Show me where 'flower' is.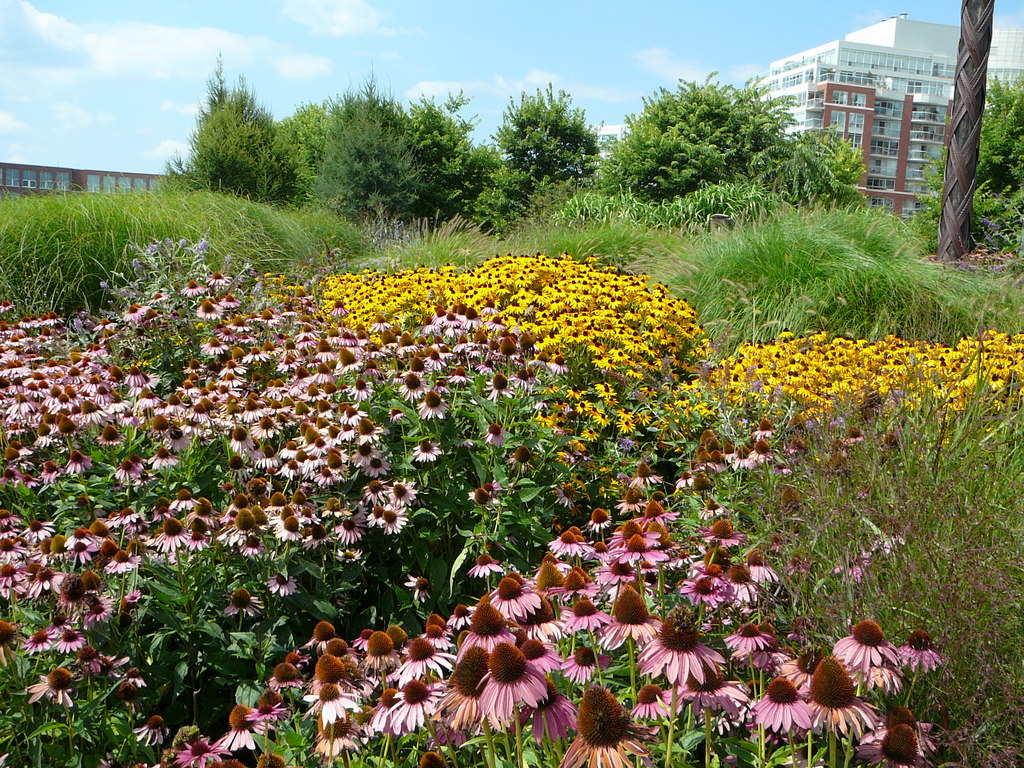
'flower' is at crop(460, 598, 520, 661).
